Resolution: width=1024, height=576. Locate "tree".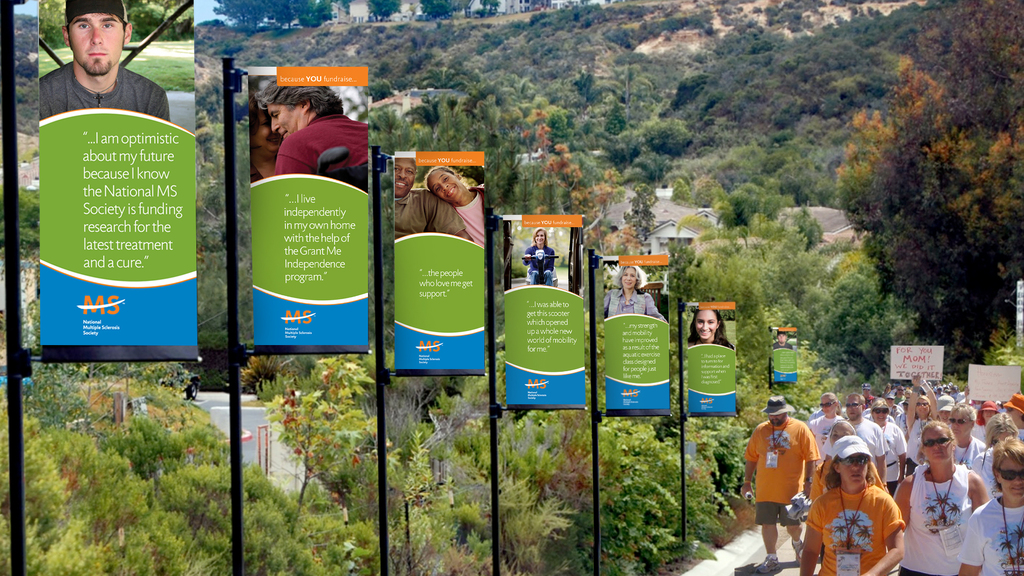
404 33 428 74.
